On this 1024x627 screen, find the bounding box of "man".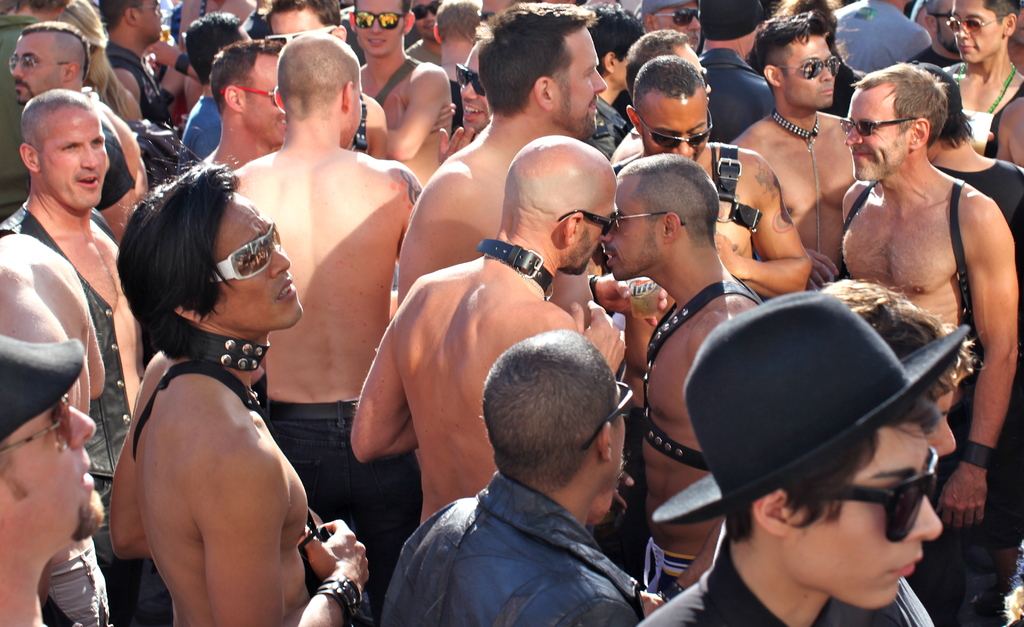
Bounding box: detection(917, 63, 1022, 621).
